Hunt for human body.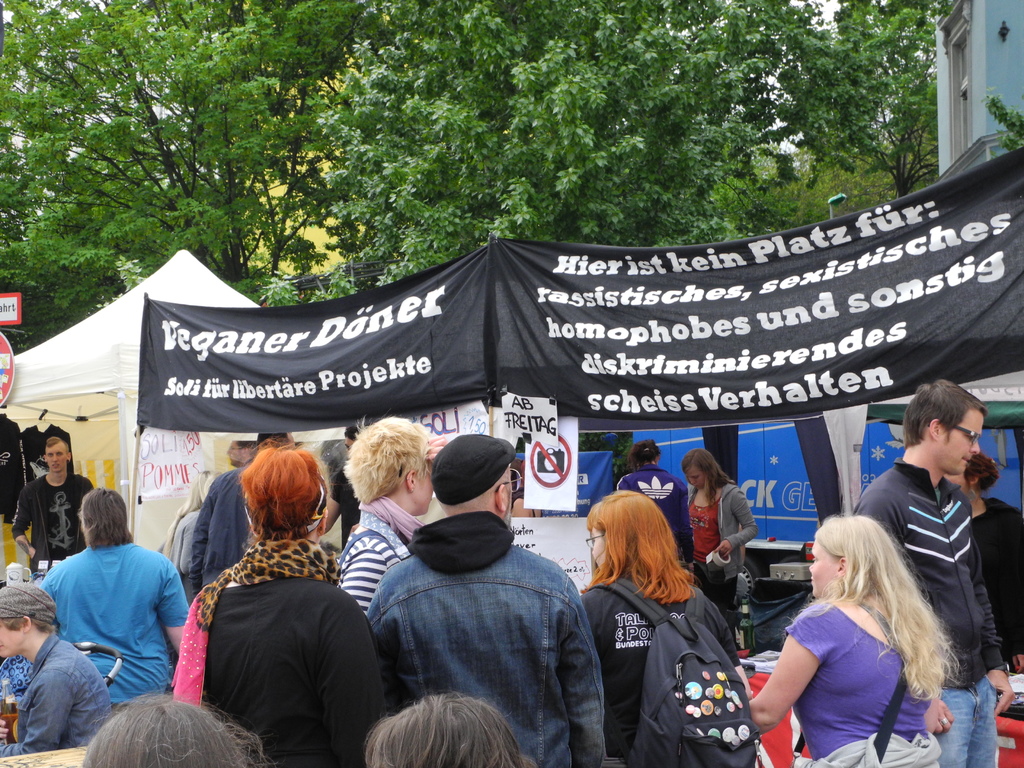
Hunted down at (left=951, top=456, right=1023, bottom=671).
